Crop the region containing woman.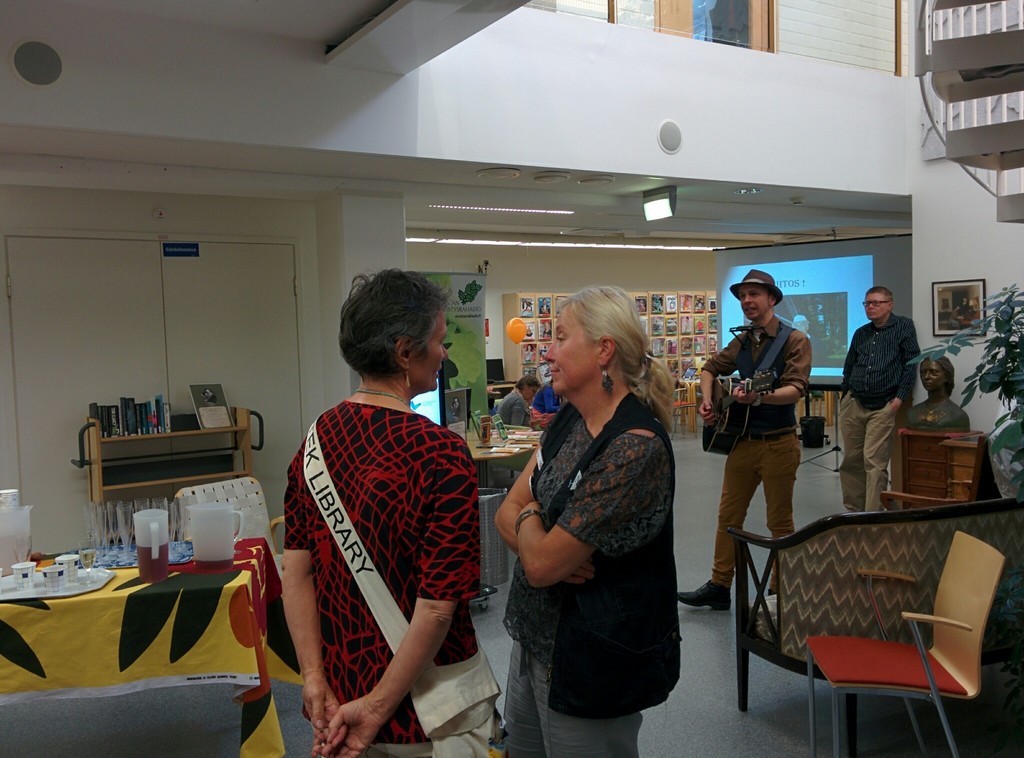
Crop region: 273 268 488 757.
